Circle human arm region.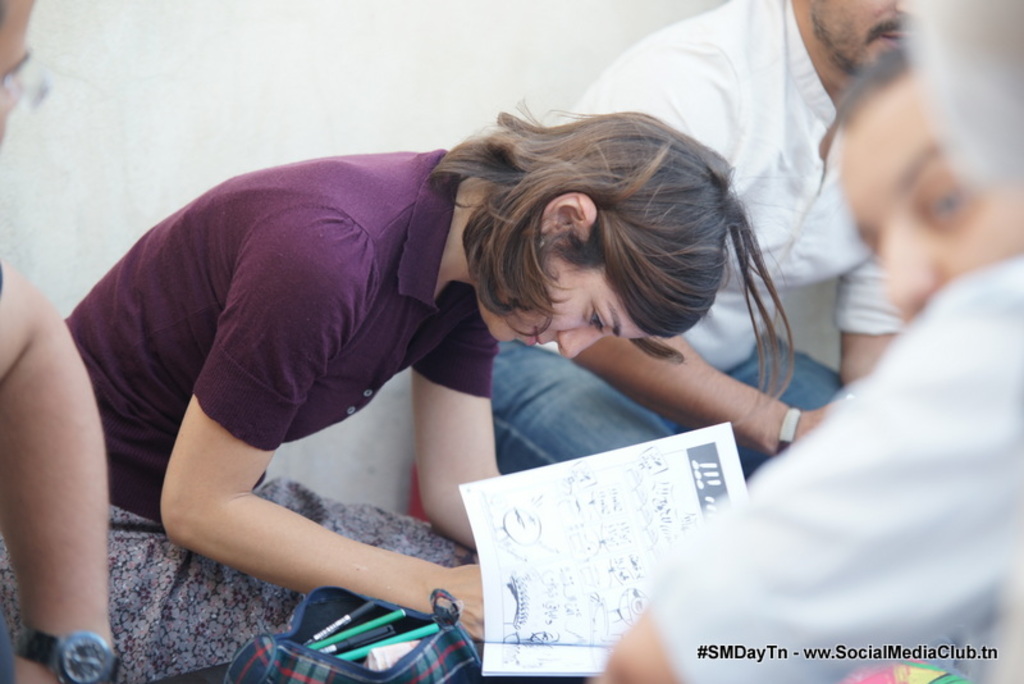
Region: Rect(9, 263, 118, 683).
